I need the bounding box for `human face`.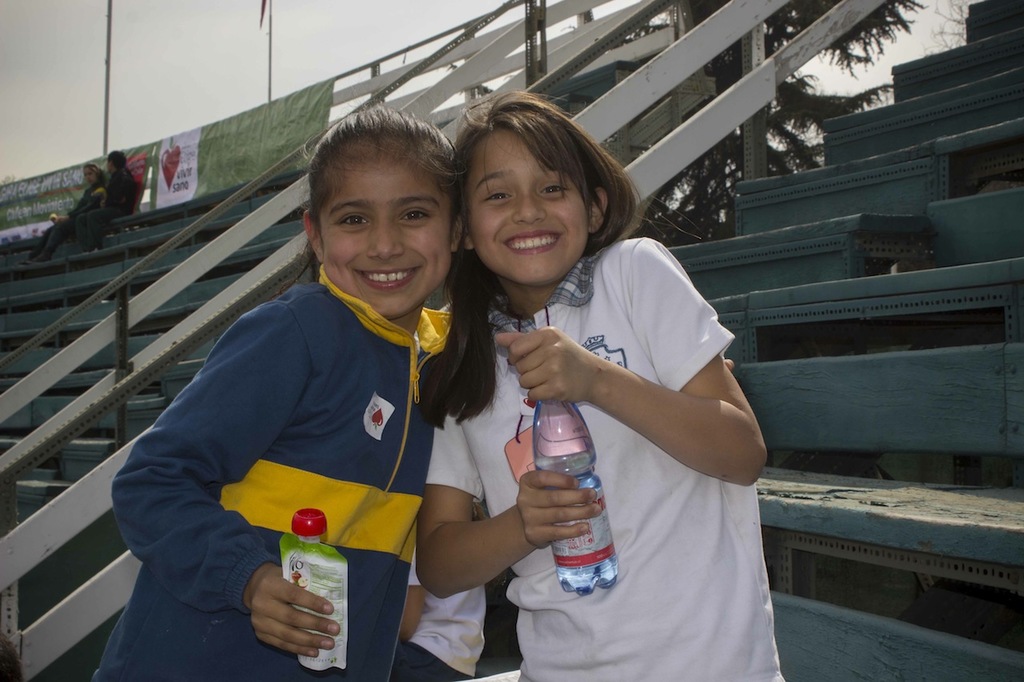
Here it is: locate(469, 127, 590, 285).
